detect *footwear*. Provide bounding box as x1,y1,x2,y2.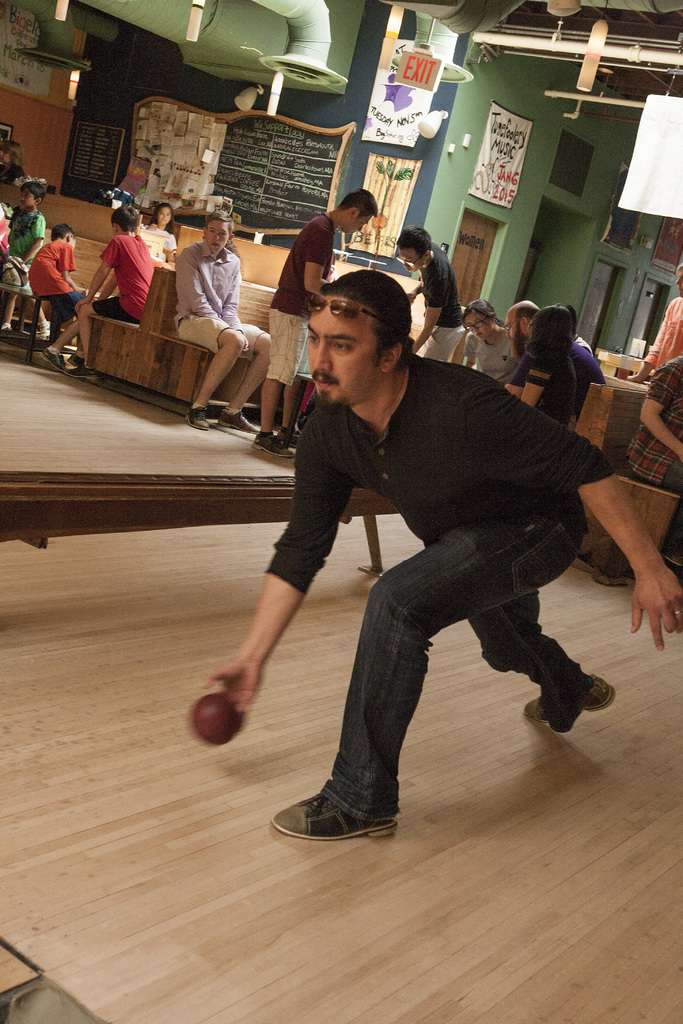
181,409,210,430.
